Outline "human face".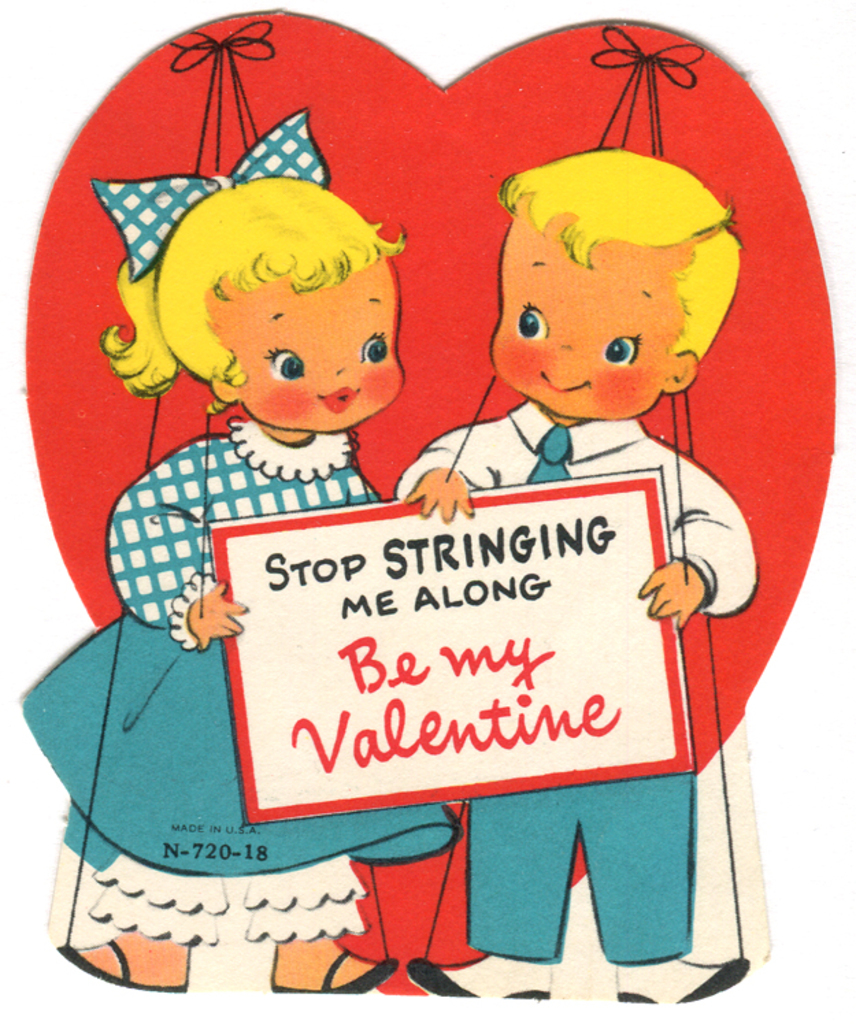
Outline: l=482, t=178, r=681, b=427.
